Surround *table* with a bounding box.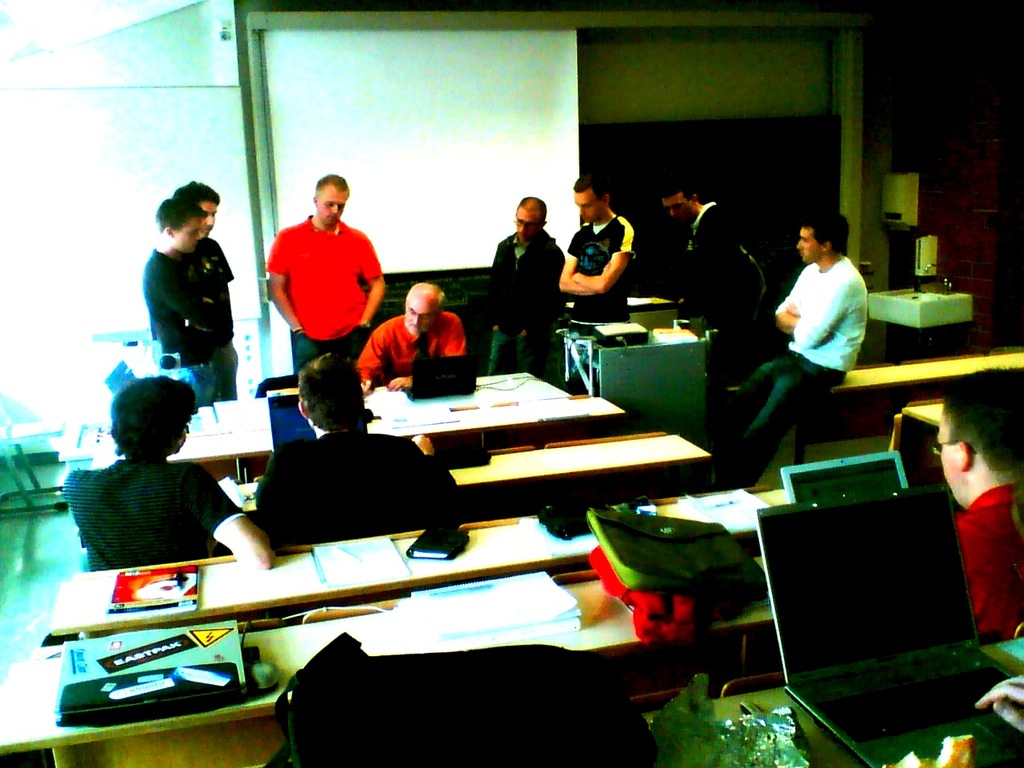
left=66, top=415, right=706, bottom=481.
